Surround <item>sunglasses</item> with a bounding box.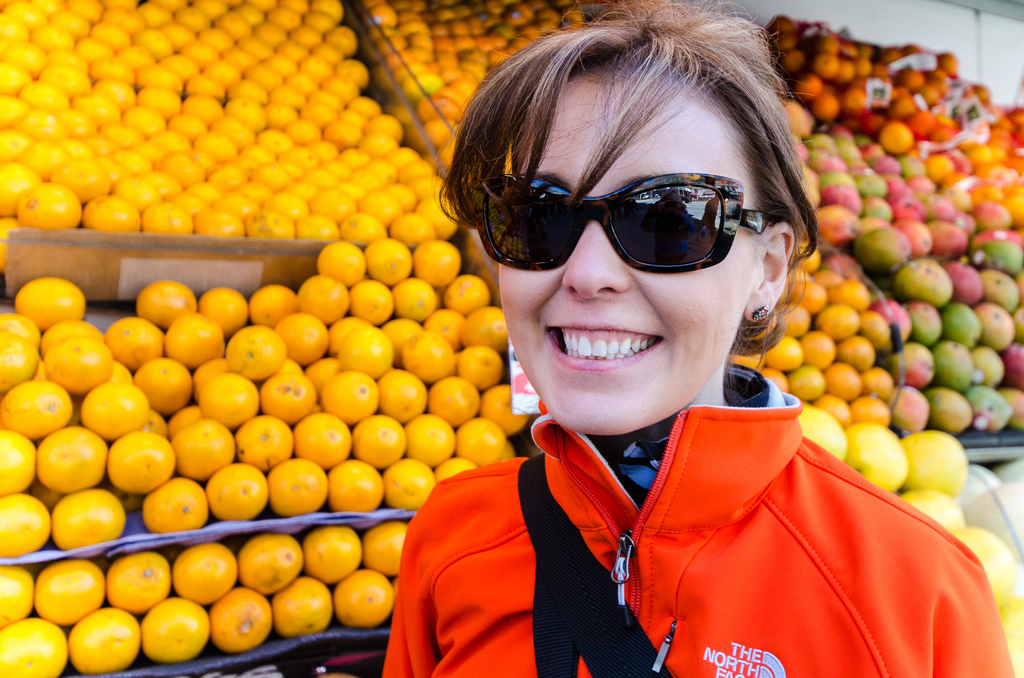
x1=467, y1=172, x2=771, y2=270.
